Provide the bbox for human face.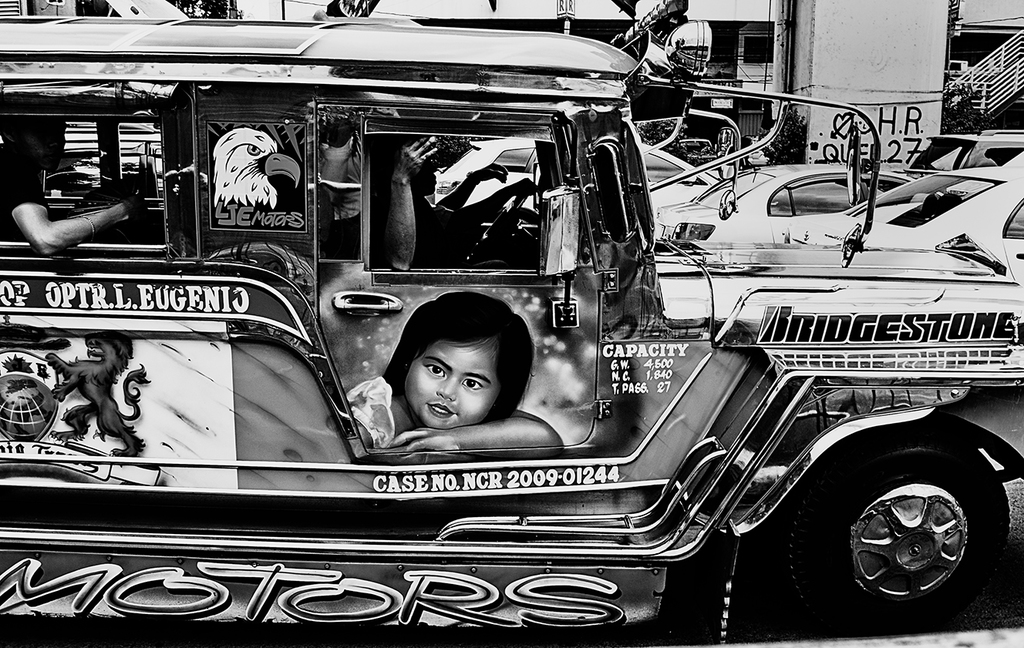
select_region(401, 340, 500, 431).
